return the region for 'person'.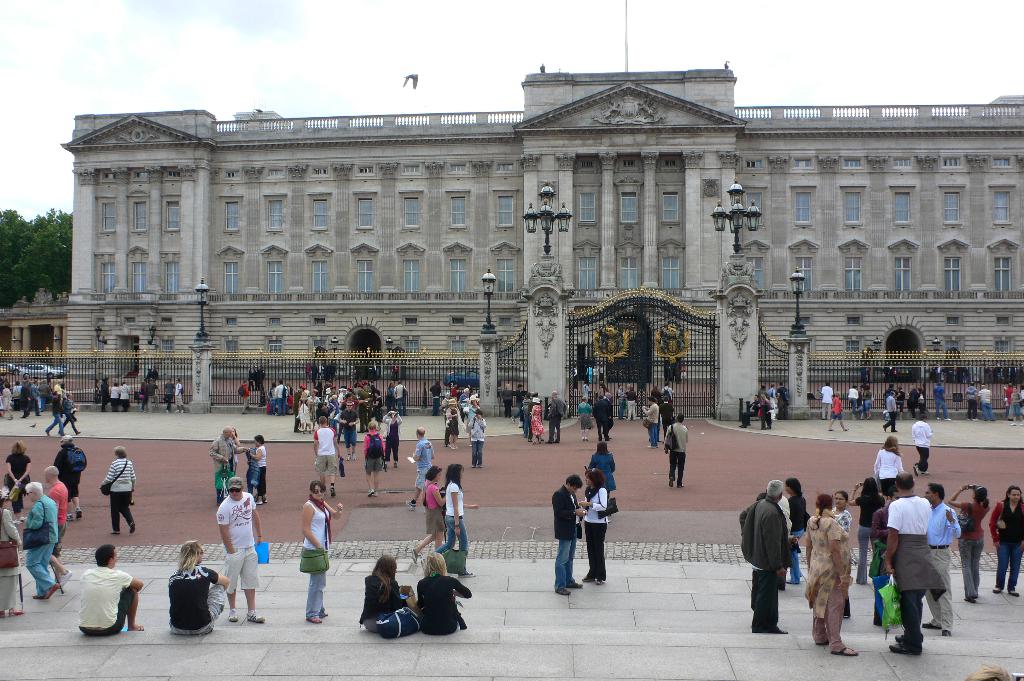
[left=822, top=383, right=834, bottom=417].
